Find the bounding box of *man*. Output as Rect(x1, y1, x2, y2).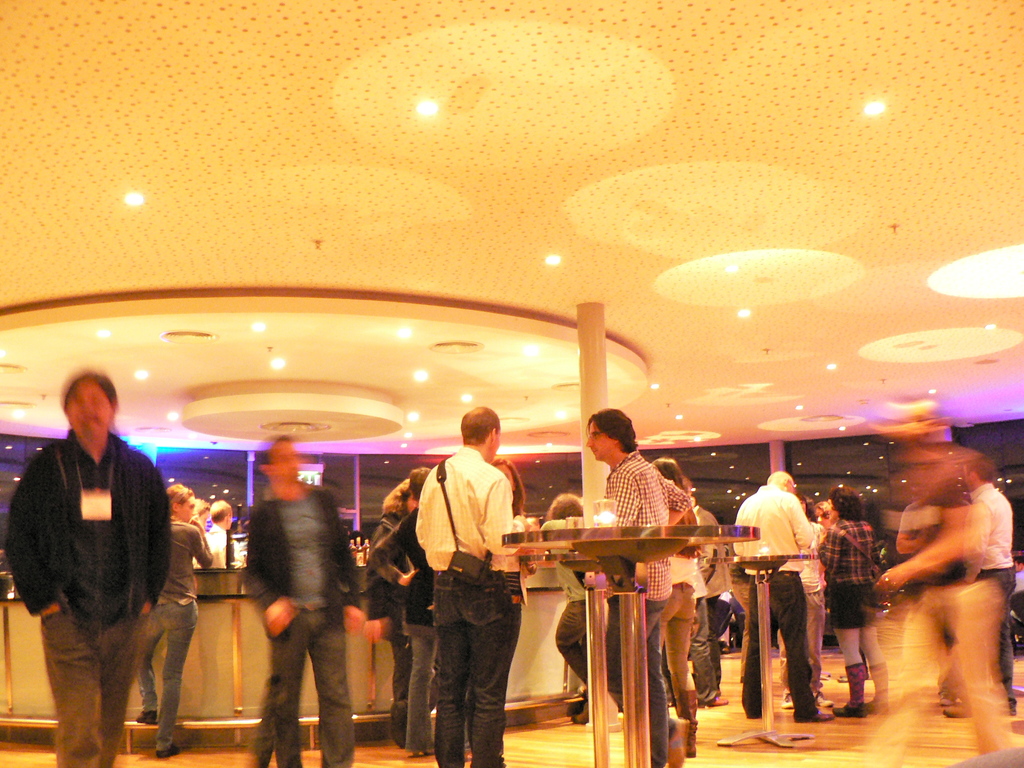
Rect(584, 407, 692, 767).
